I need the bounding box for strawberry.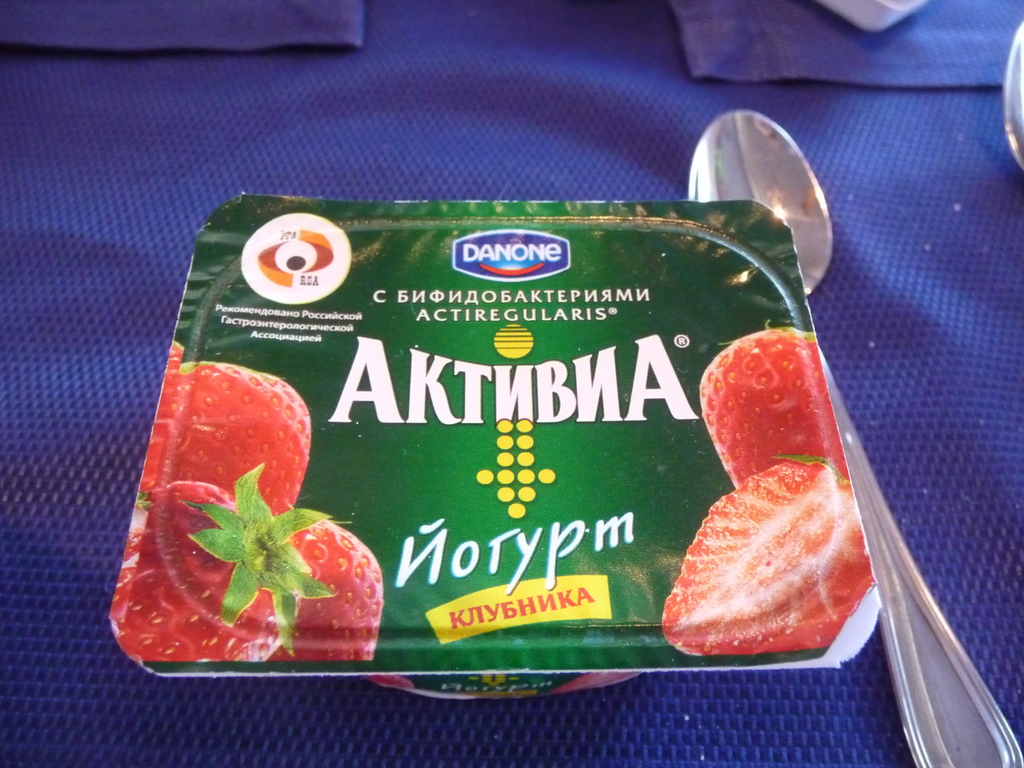
Here it is: <region>698, 327, 829, 499</region>.
